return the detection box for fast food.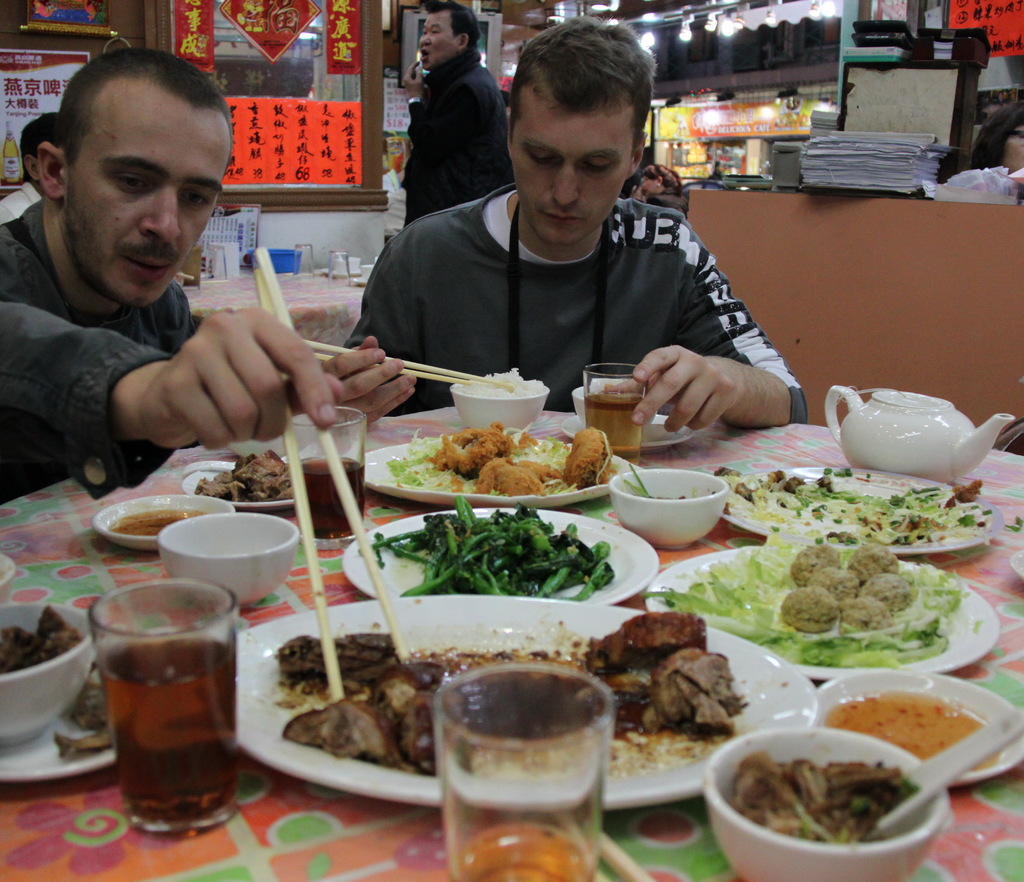
593,661,643,712.
